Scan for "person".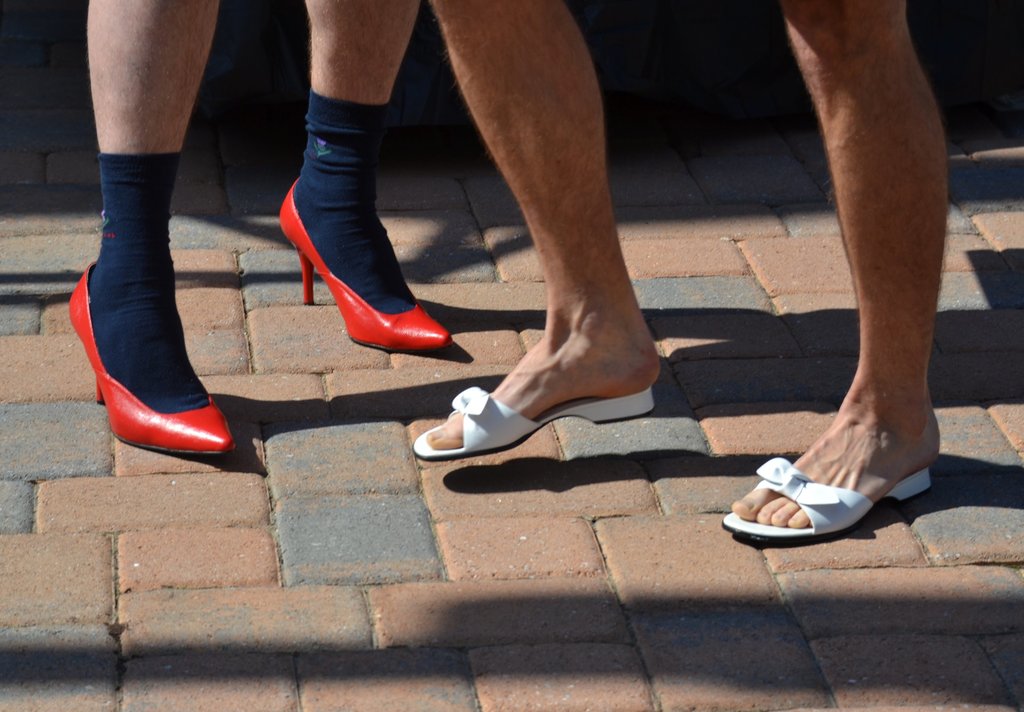
Scan result: {"x1": 66, "y1": 0, "x2": 458, "y2": 458}.
